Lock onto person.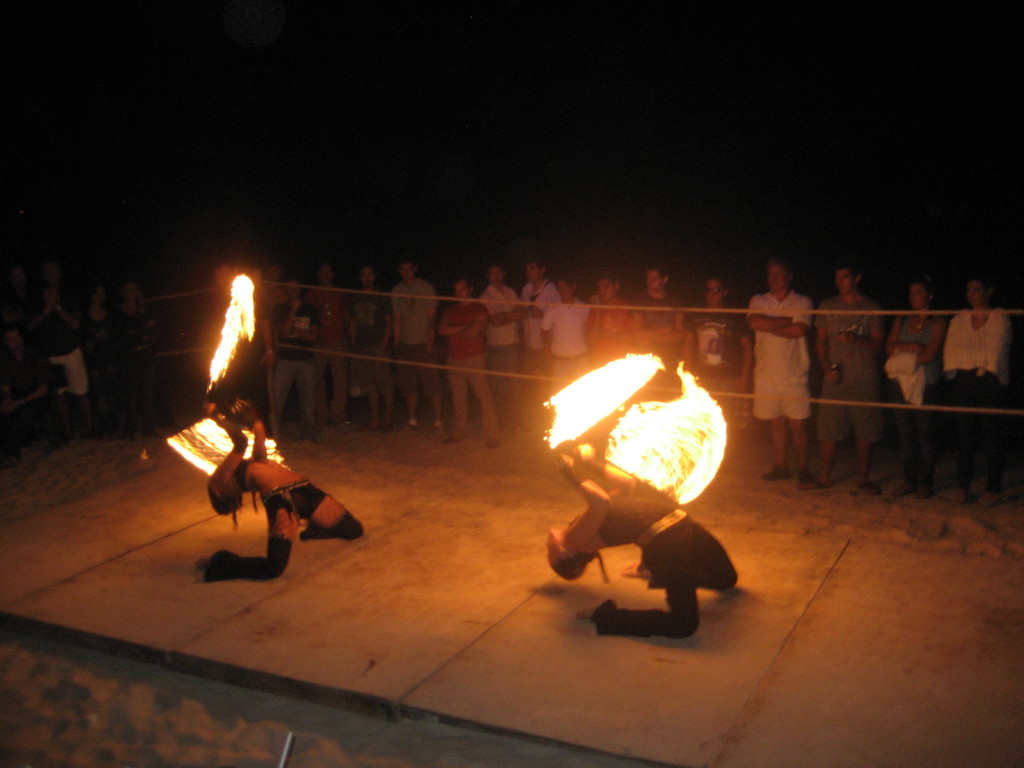
Locked: 476 264 521 416.
